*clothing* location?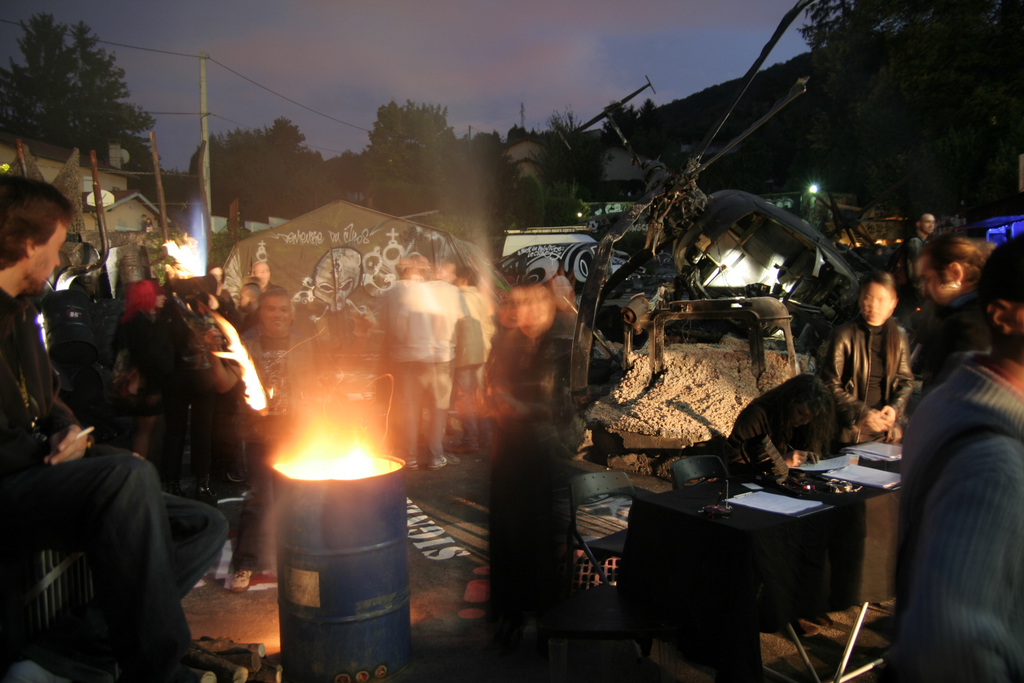
locate(904, 227, 932, 291)
